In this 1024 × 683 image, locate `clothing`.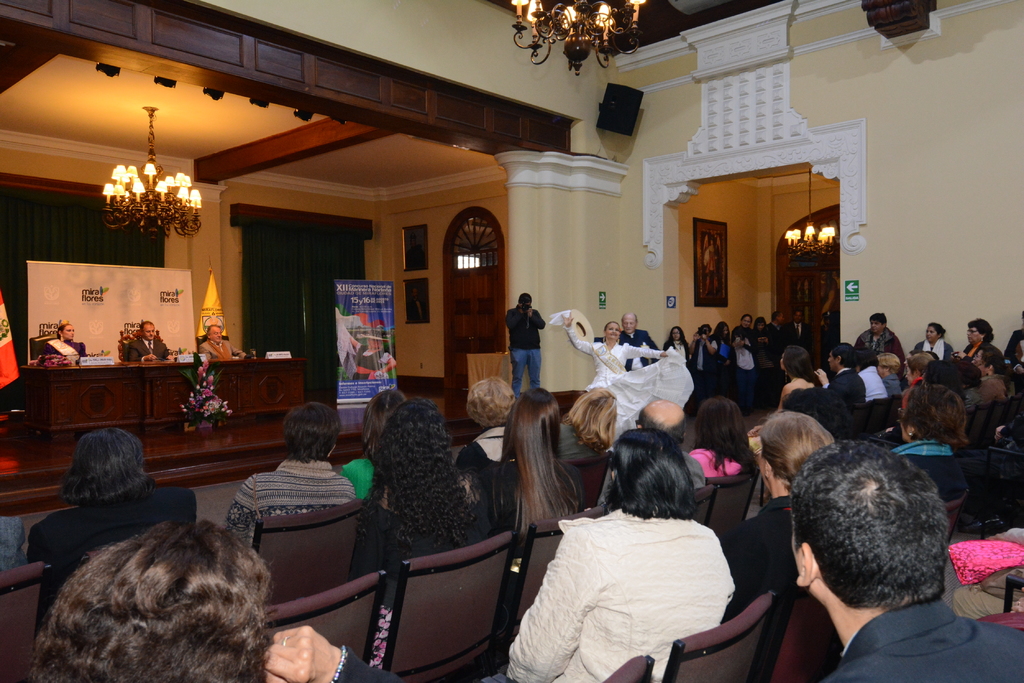
Bounding box: {"x1": 737, "y1": 338, "x2": 759, "y2": 409}.
